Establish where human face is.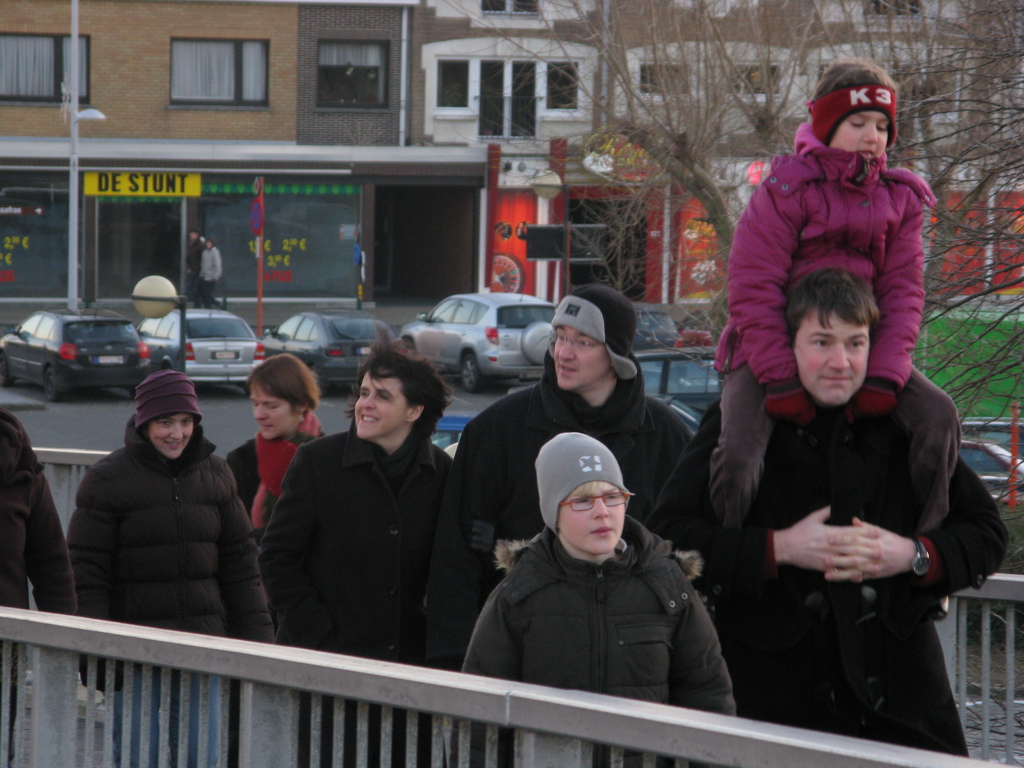
Established at (x1=794, y1=309, x2=863, y2=403).
